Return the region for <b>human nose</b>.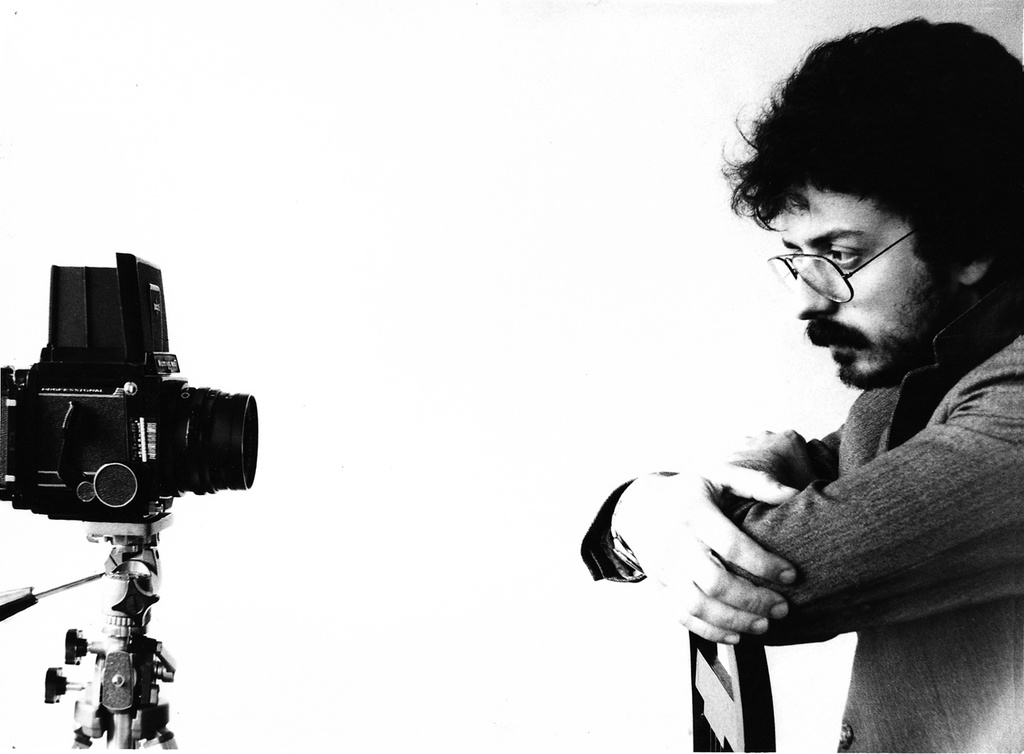
x1=794, y1=249, x2=832, y2=318.
